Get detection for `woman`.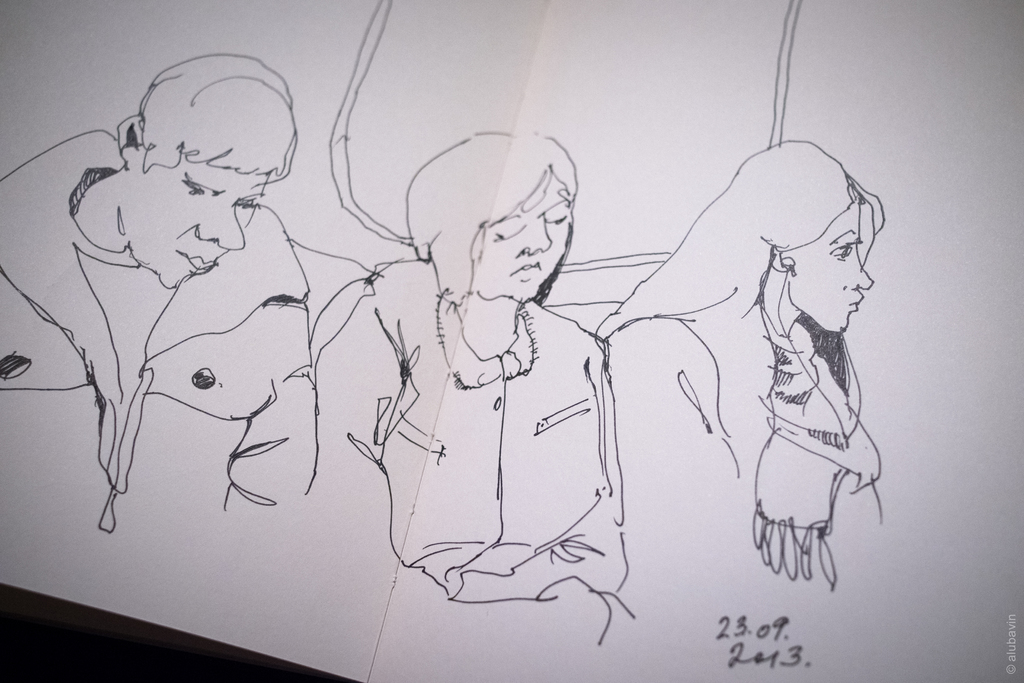
Detection: Rect(312, 123, 621, 645).
